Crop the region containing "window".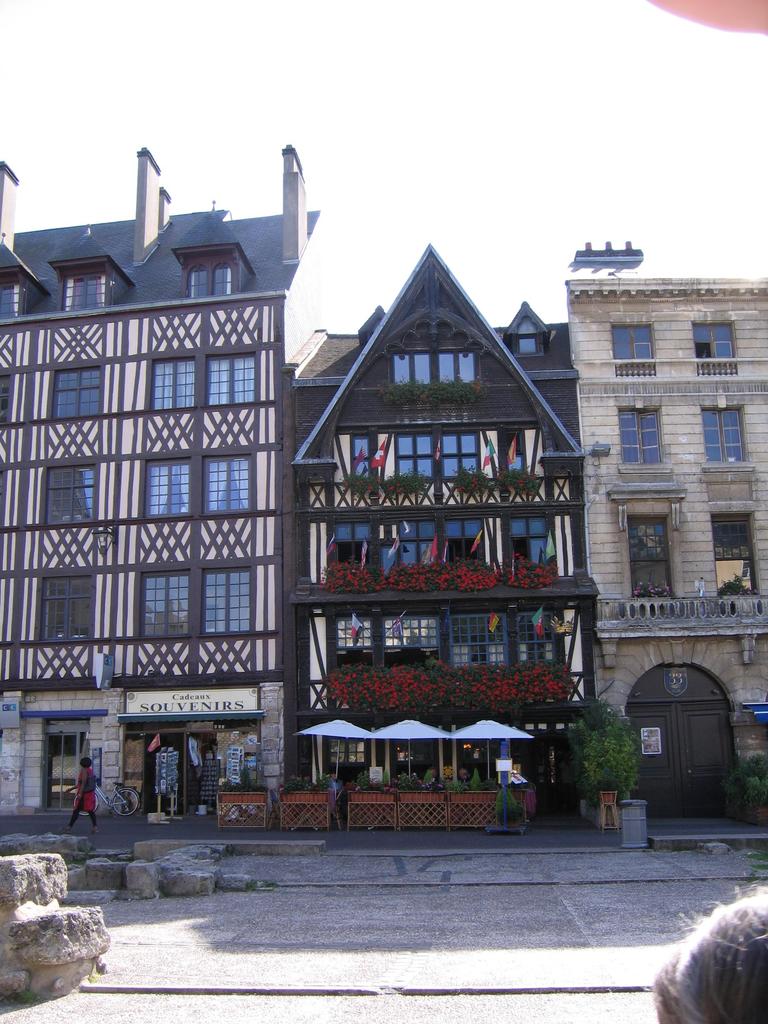
Crop region: (left=694, top=317, right=739, bottom=382).
